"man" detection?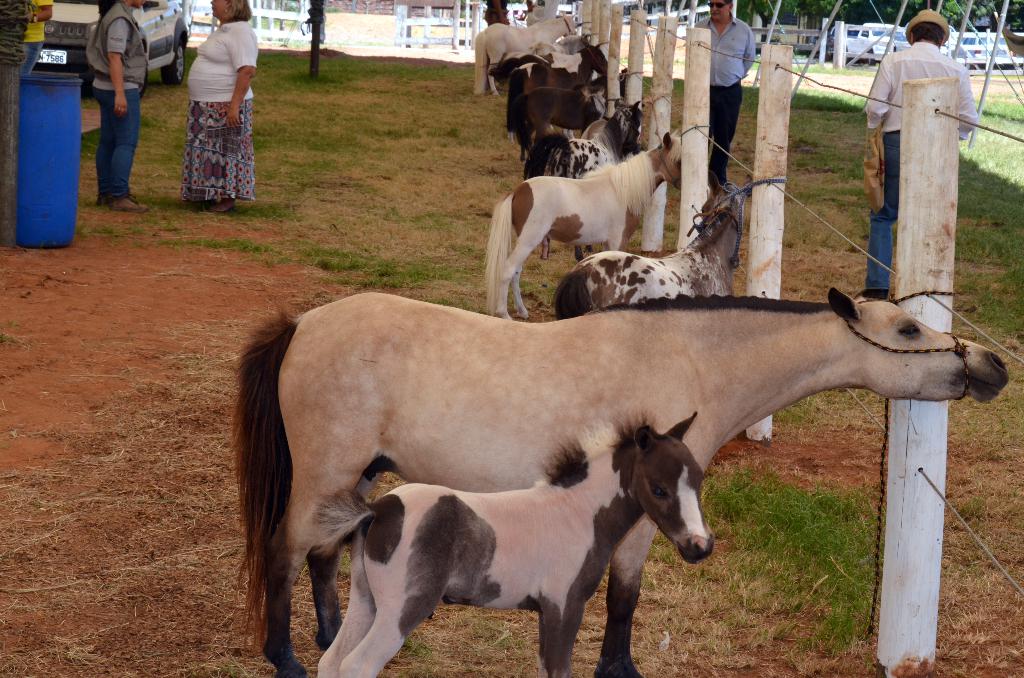
(x1=87, y1=0, x2=150, y2=214)
